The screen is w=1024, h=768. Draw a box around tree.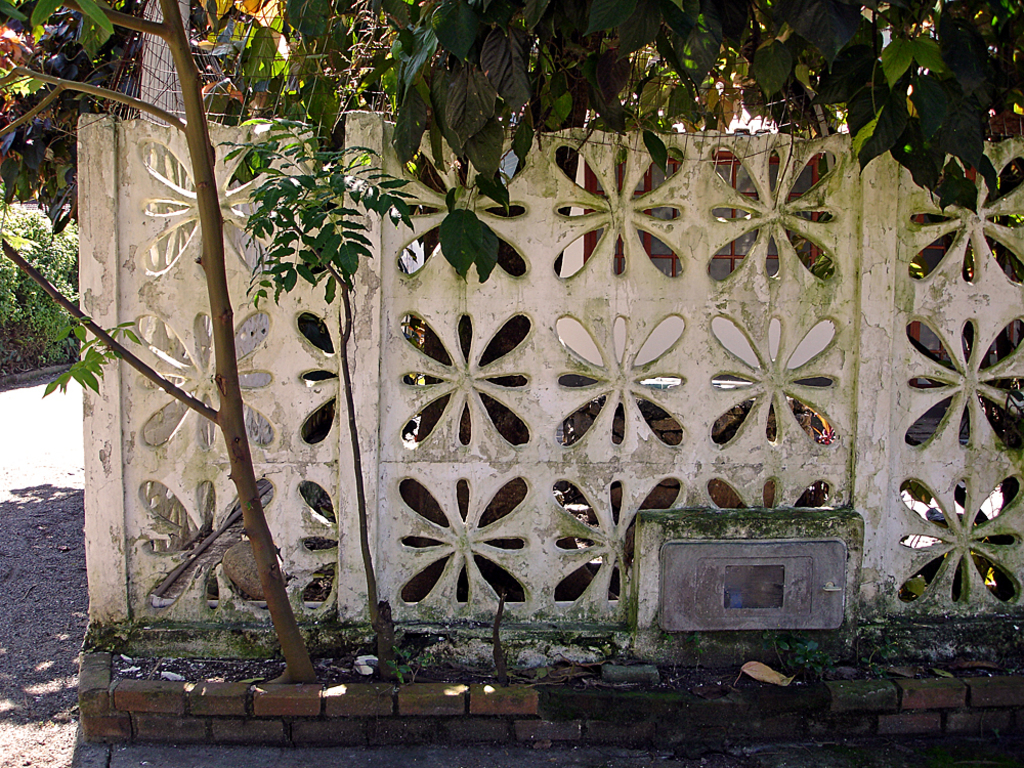
53/0/1023/651.
